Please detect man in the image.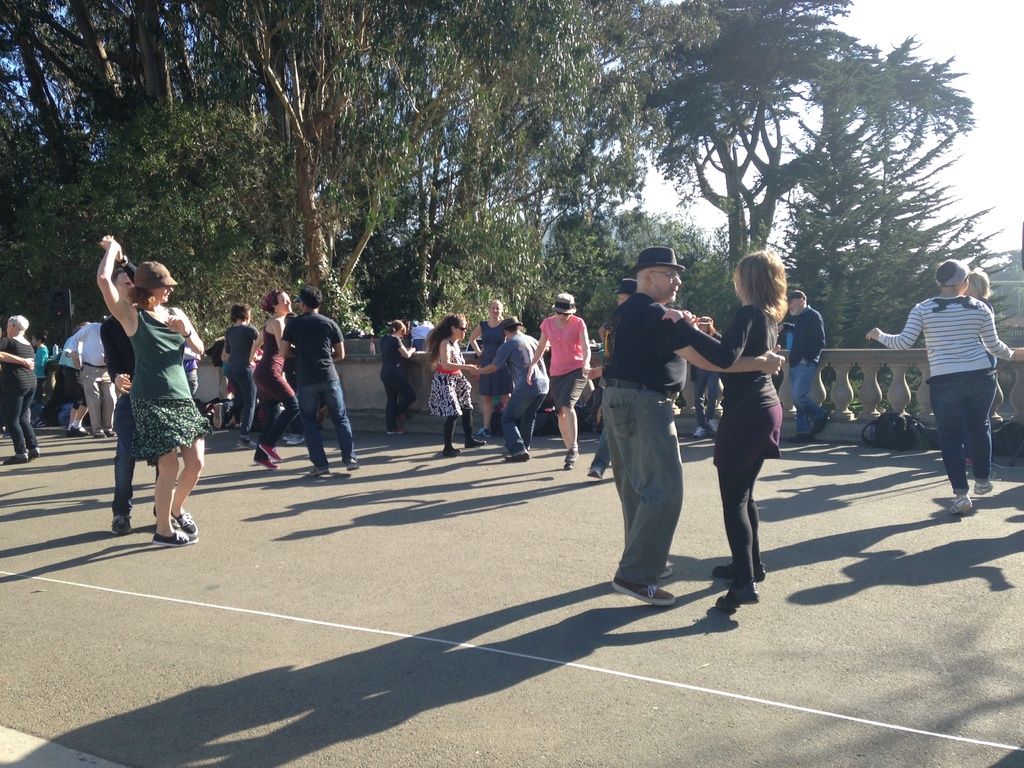
(x1=287, y1=288, x2=360, y2=477).
